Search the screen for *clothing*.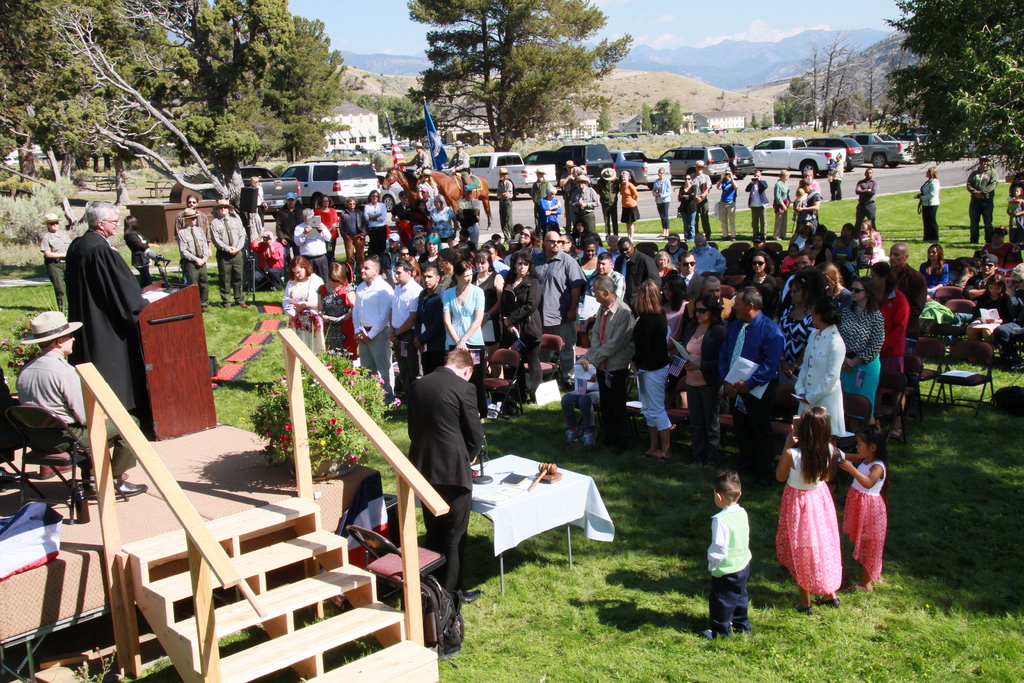
Found at locate(419, 283, 446, 380).
